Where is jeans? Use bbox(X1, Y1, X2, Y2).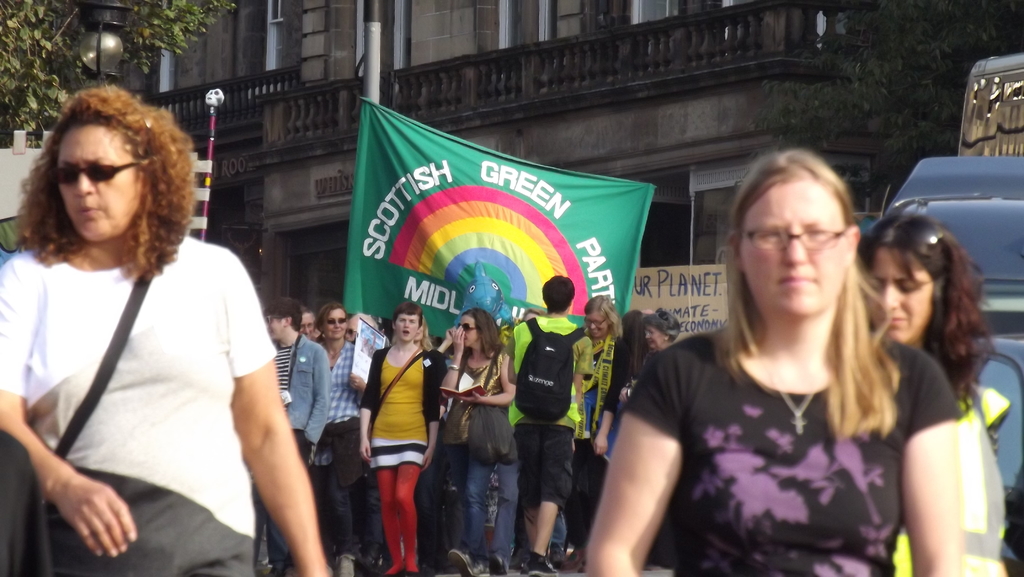
bbox(356, 481, 391, 546).
